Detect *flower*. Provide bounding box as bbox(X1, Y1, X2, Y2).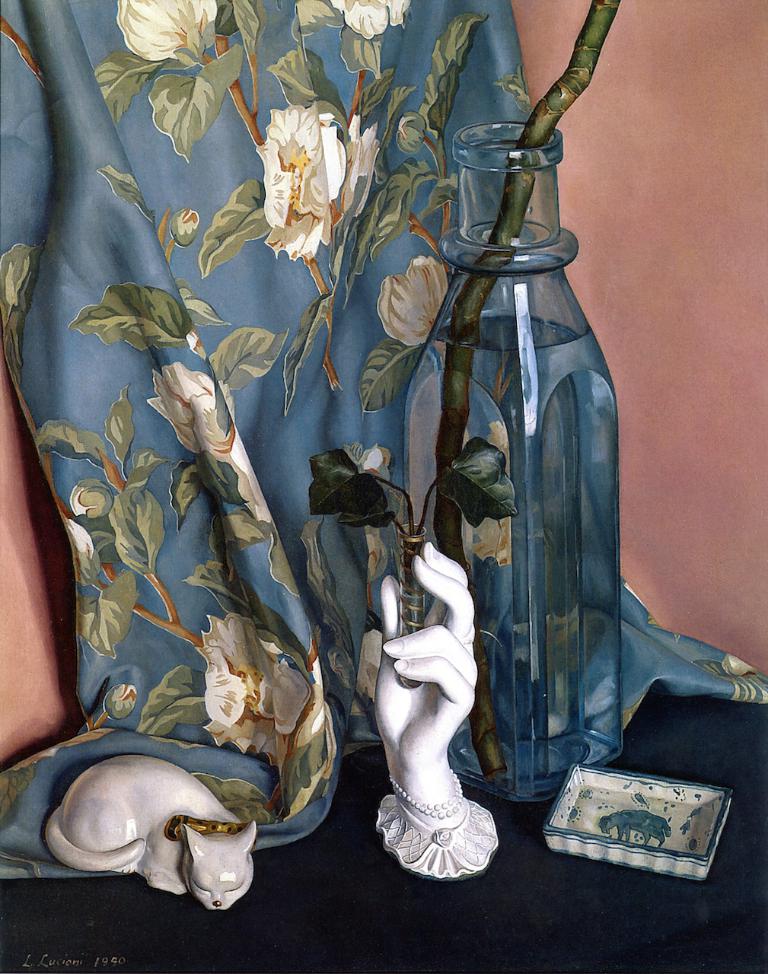
bbox(113, 0, 218, 61).
